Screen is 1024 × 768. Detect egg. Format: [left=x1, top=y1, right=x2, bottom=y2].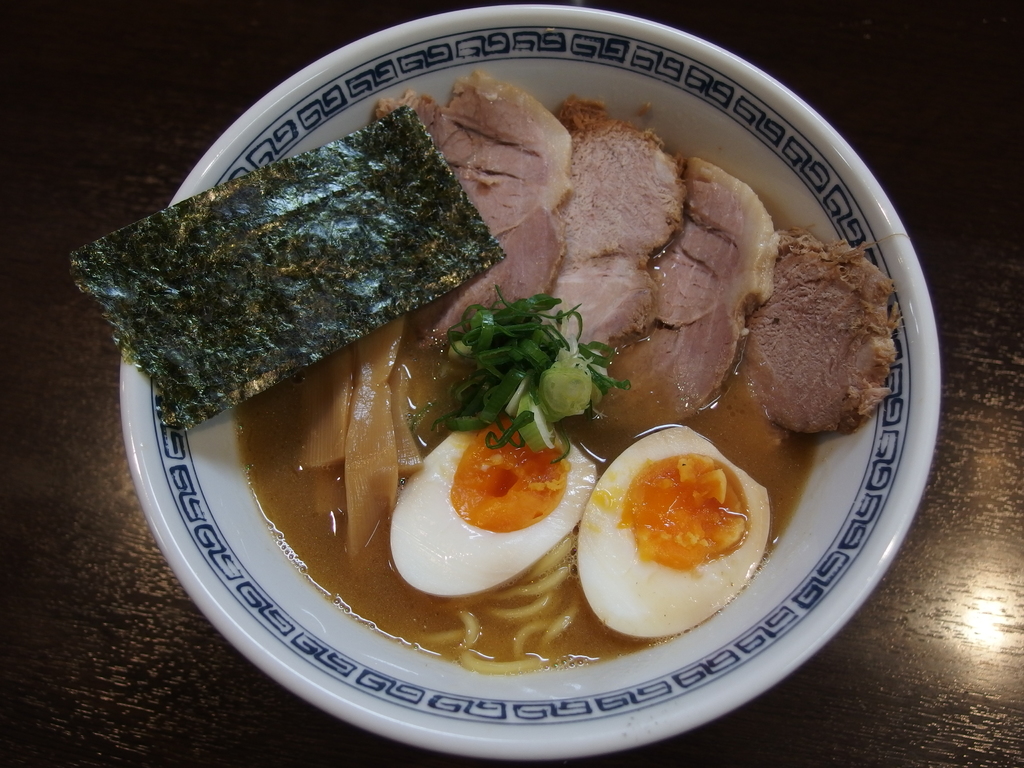
[left=388, top=417, right=600, bottom=595].
